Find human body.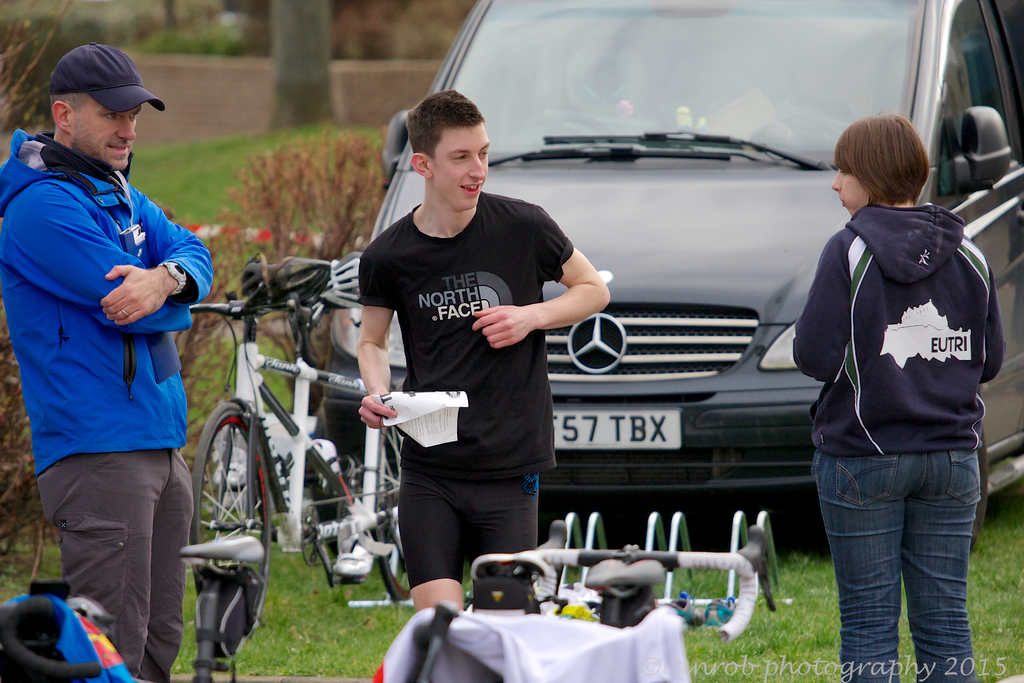
[358, 85, 612, 614].
